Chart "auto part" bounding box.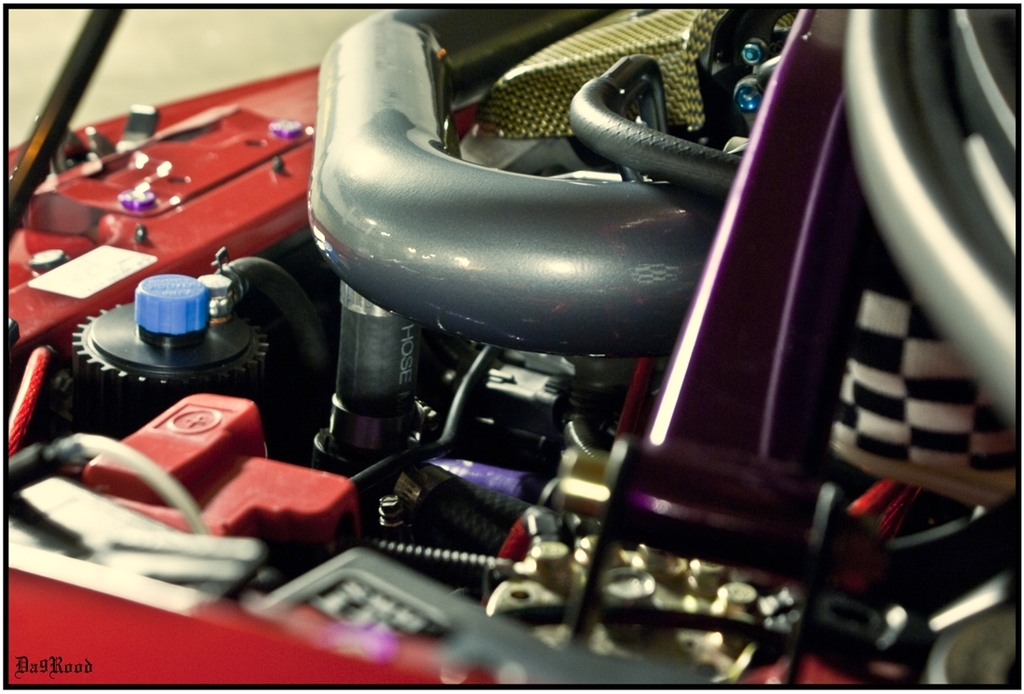
Charted: [x1=299, y1=41, x2=780, y2=417].
